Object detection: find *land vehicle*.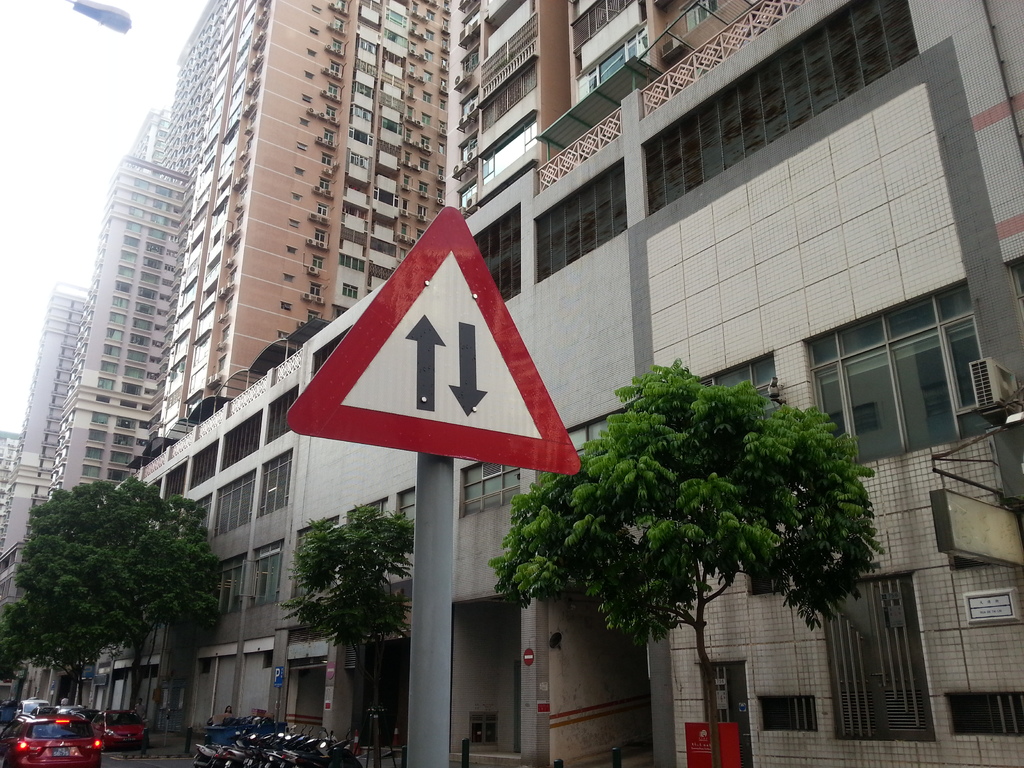
10 703 106 767.
